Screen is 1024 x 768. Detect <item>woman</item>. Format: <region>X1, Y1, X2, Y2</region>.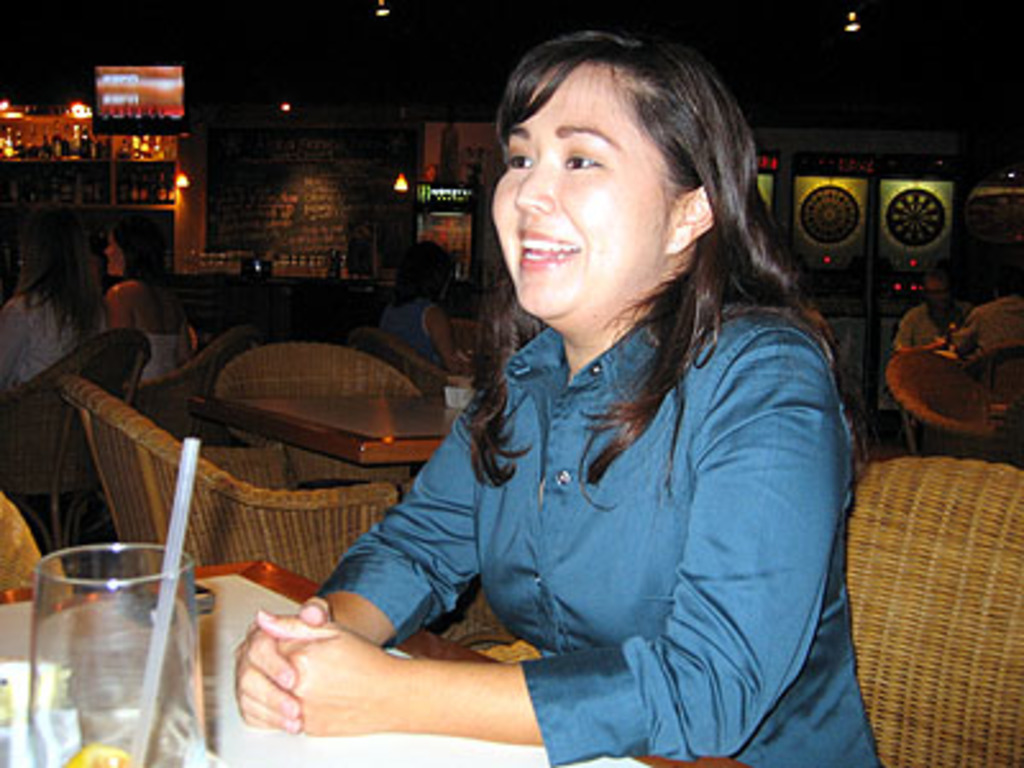
<region>0, 205, 118, 392</region>.
